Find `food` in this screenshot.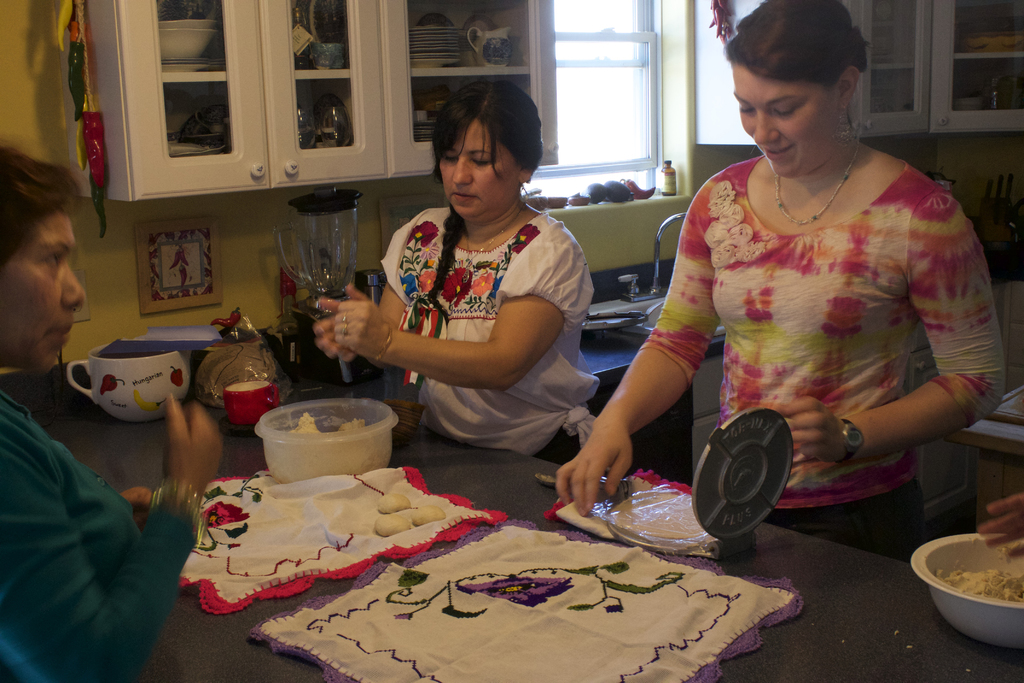
The bounding box for `food` is <bbox>373, 494, 441, 536</bbox>.
